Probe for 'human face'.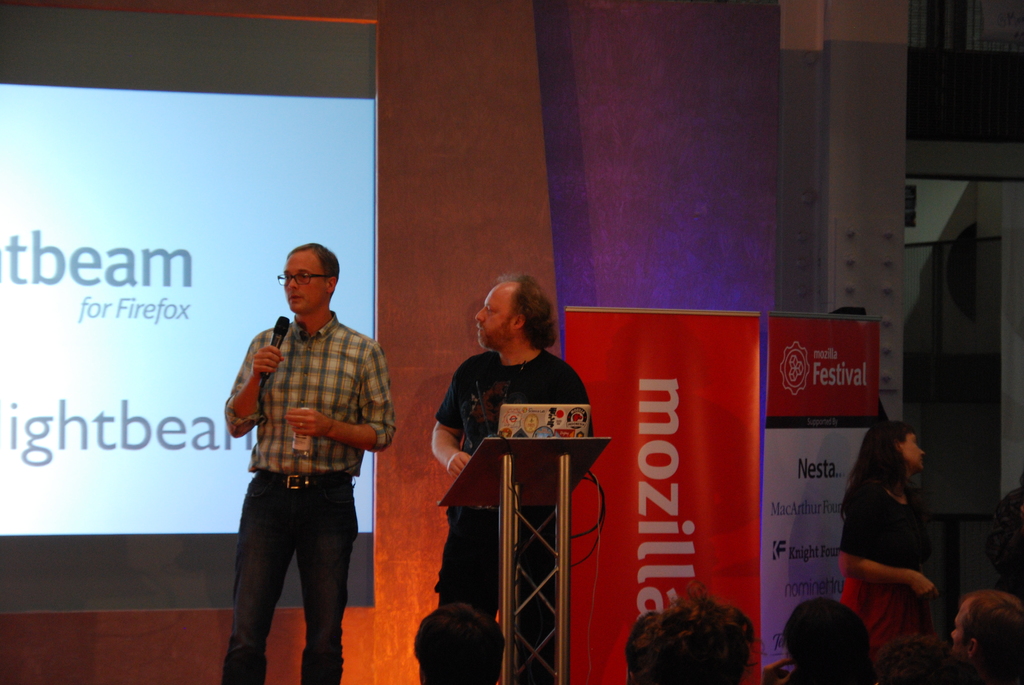
Probe result: crop(474, 288, 513, 347).
